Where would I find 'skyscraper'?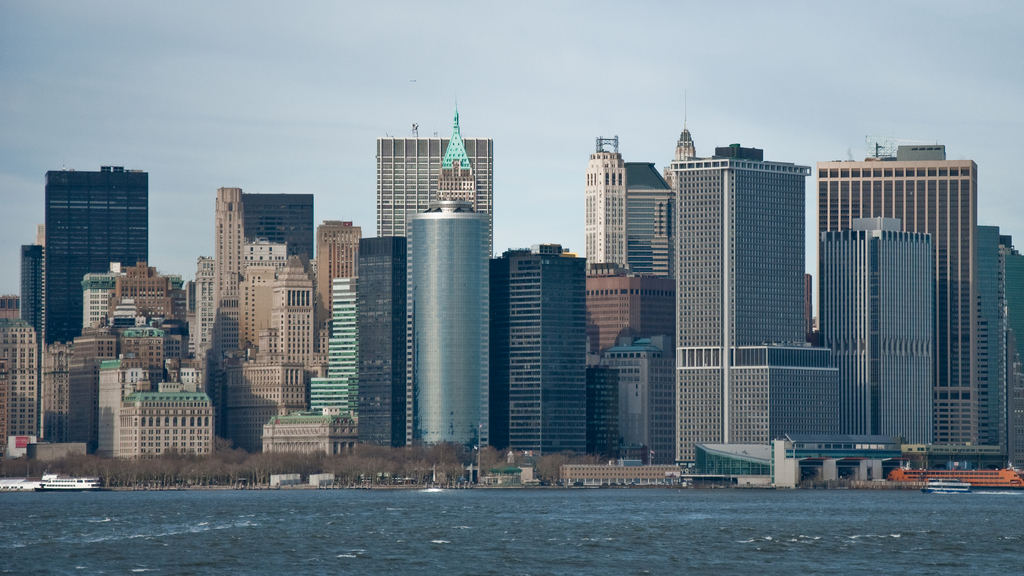
At (left=0, top=318, right=40, bottom=436).
